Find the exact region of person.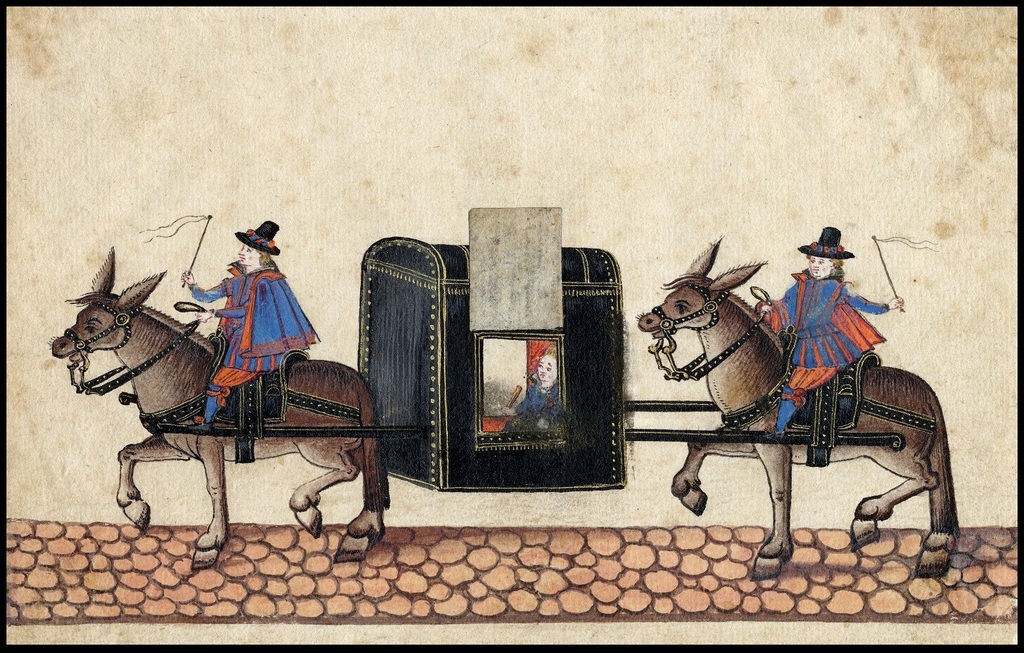
Exact region: 483/339/561/430.
